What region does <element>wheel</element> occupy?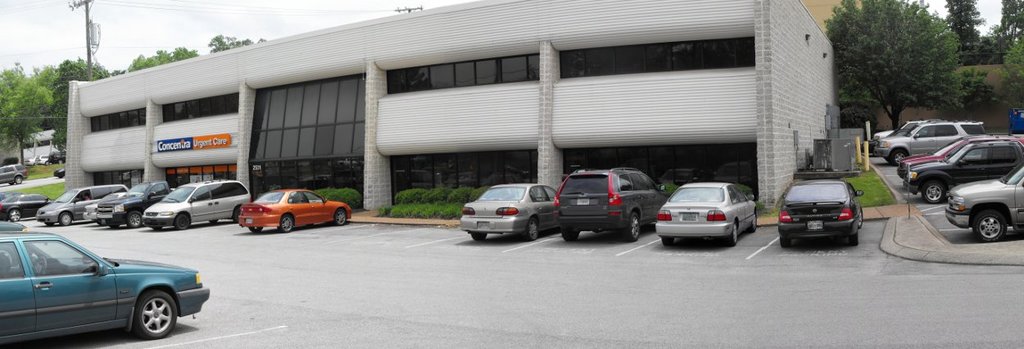
<bbox>135, 292, 178, 340</bbox>.
